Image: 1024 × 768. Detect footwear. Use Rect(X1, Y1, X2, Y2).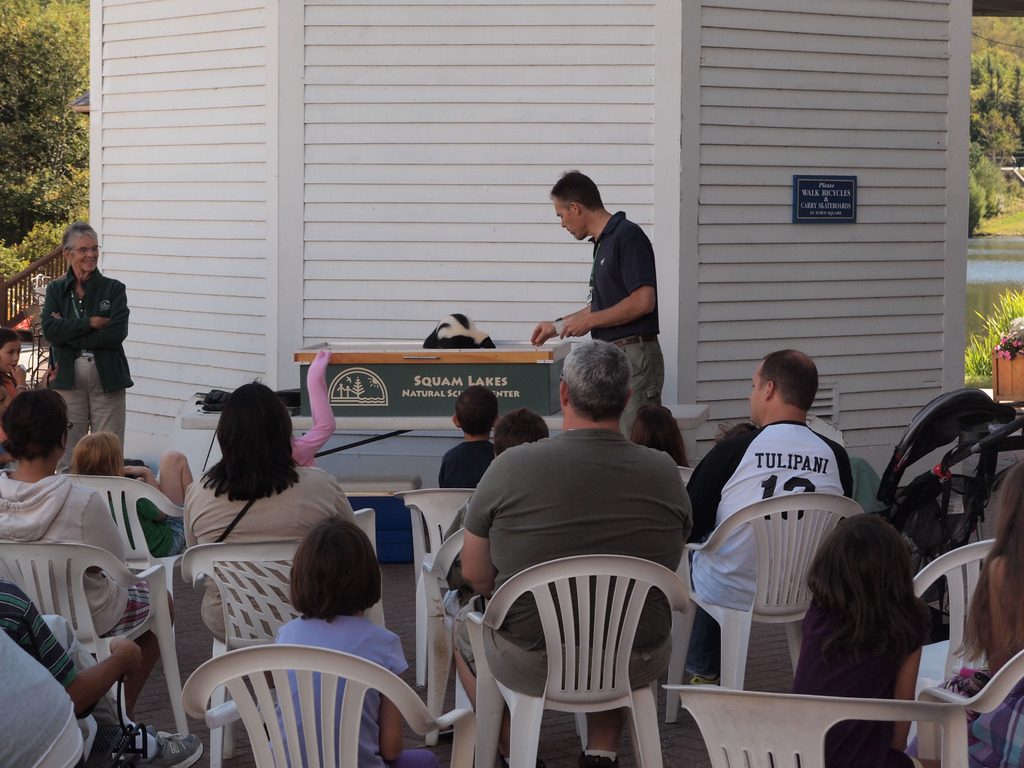
Rect(578, 751, 620, 767).
